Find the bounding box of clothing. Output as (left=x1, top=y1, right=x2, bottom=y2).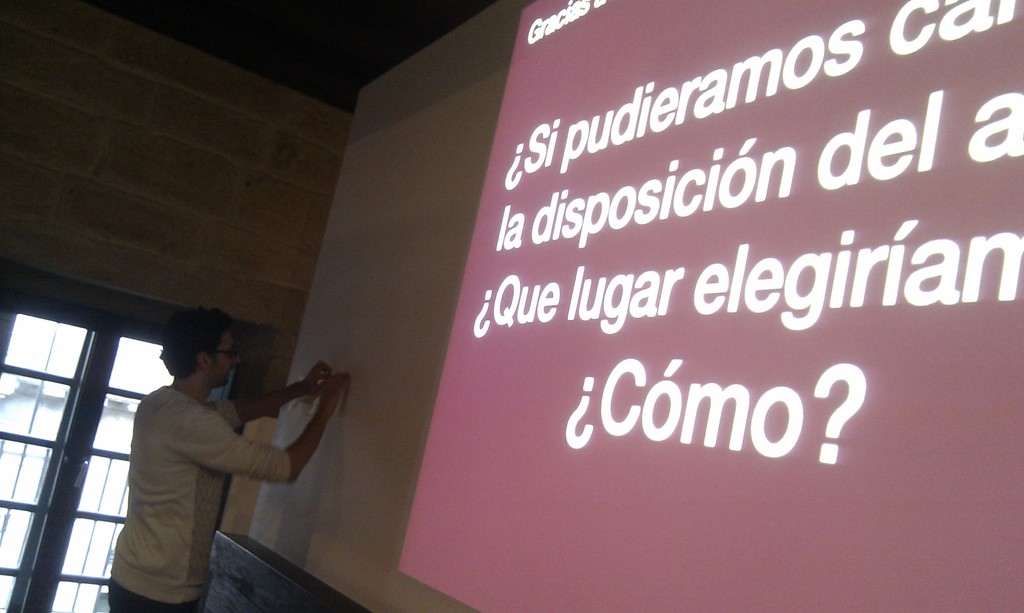
(left=111, top=342, right=323, bottom=598).
